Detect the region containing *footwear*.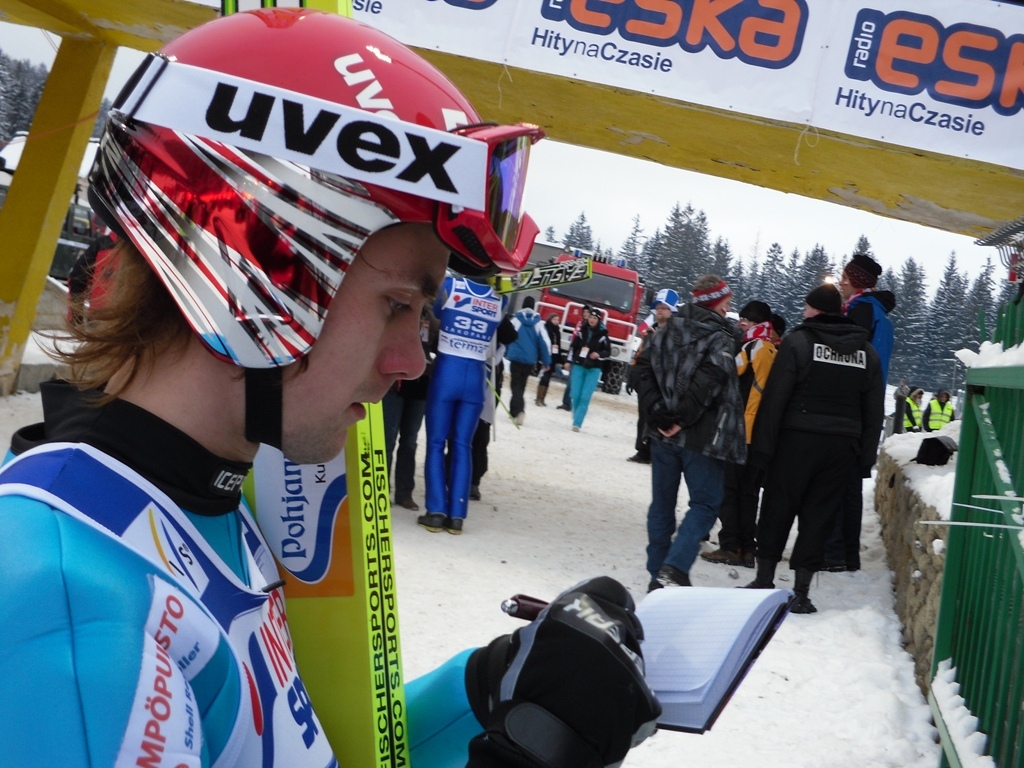
box=[625, 451, 647, 466].
